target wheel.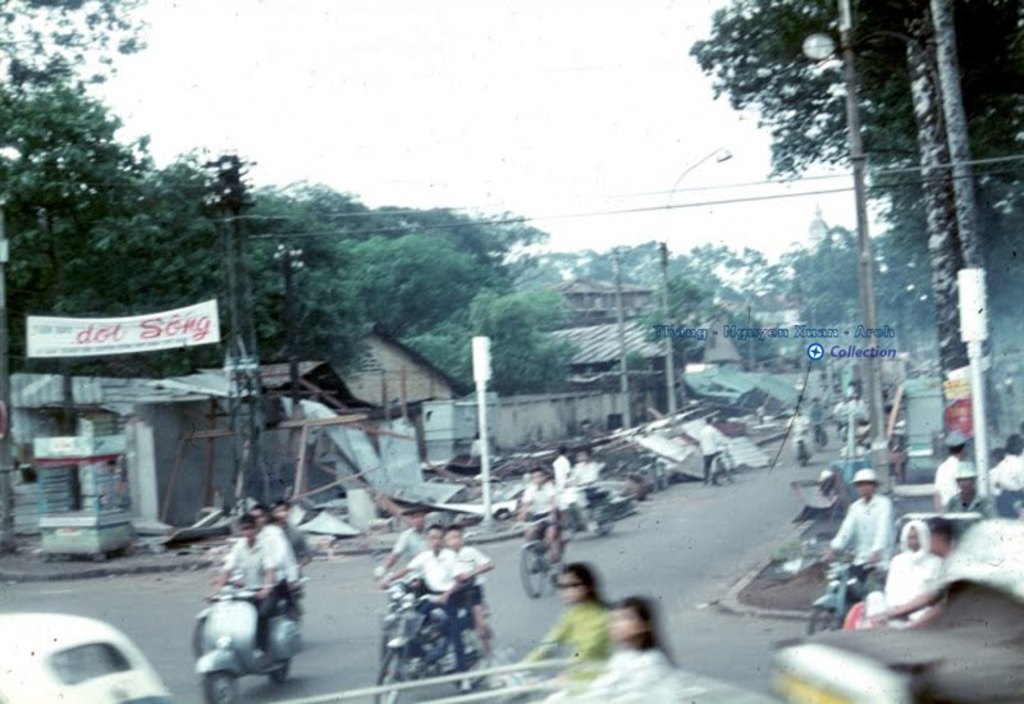
Target region: BBox(195, 618, 204, 657).
